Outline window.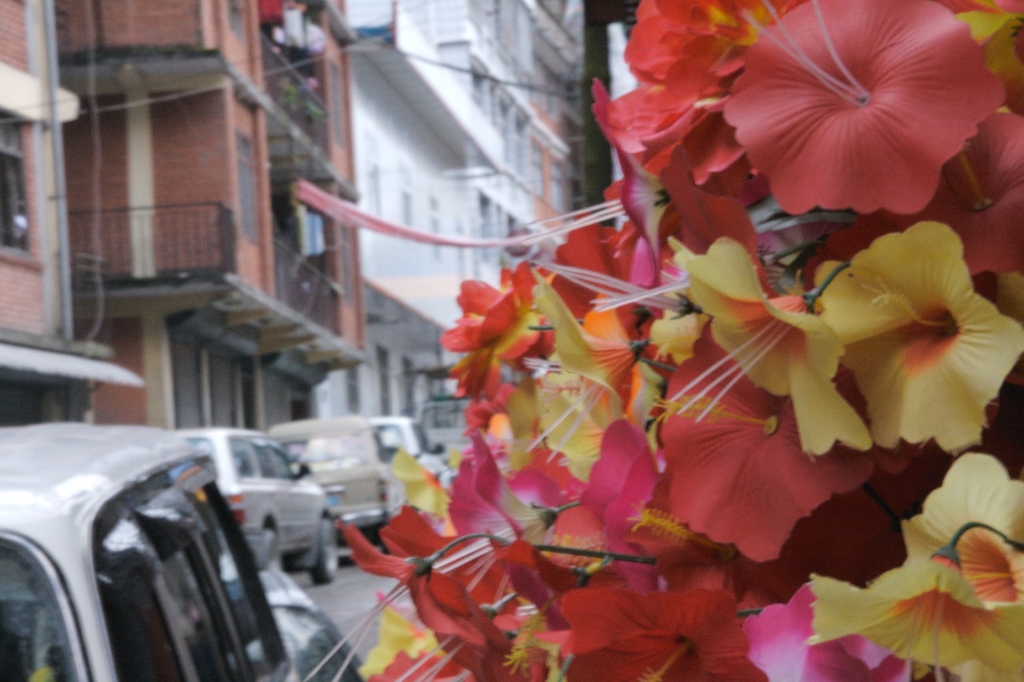
Outline: 376,343,390,419.
